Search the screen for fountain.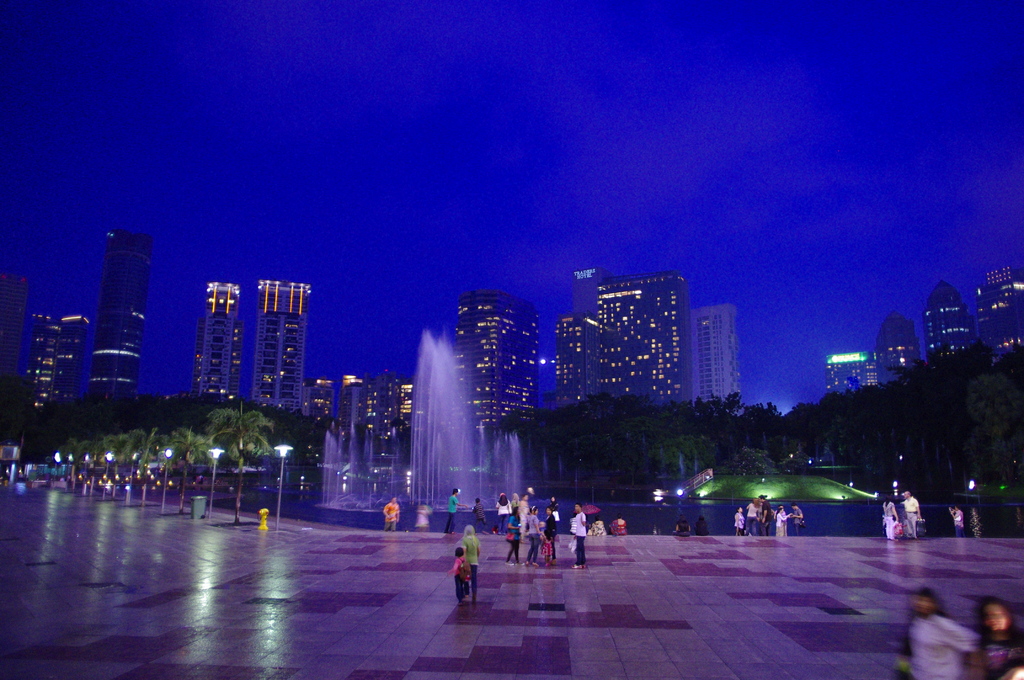
Found at (317, 379, 394, 525).
